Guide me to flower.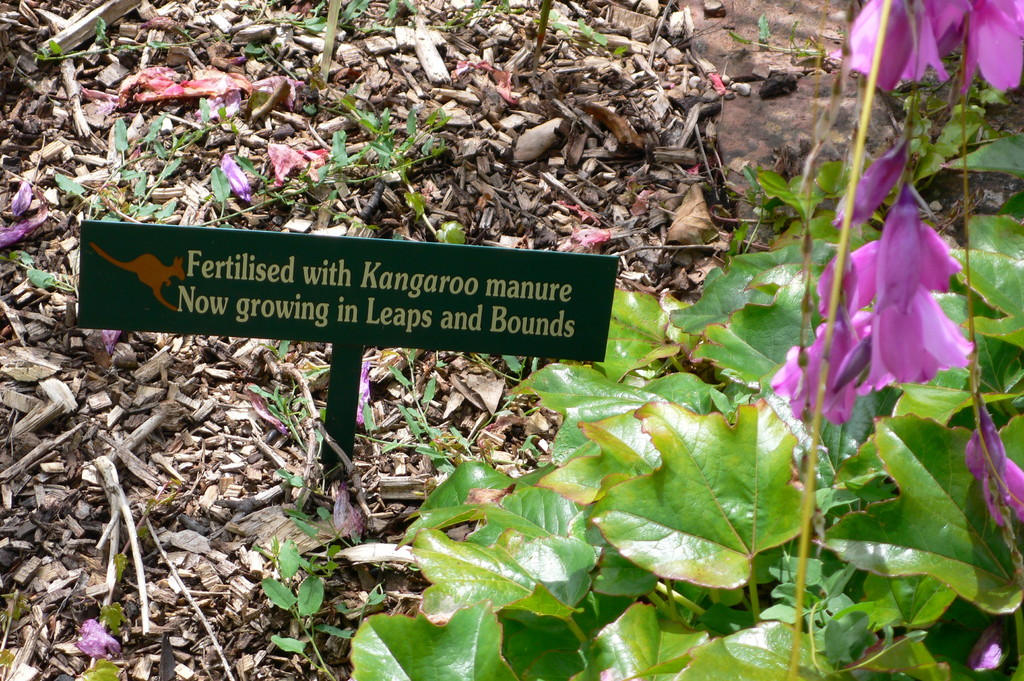
Guidance: (left=0, top=203, right=50, bottom=247).
